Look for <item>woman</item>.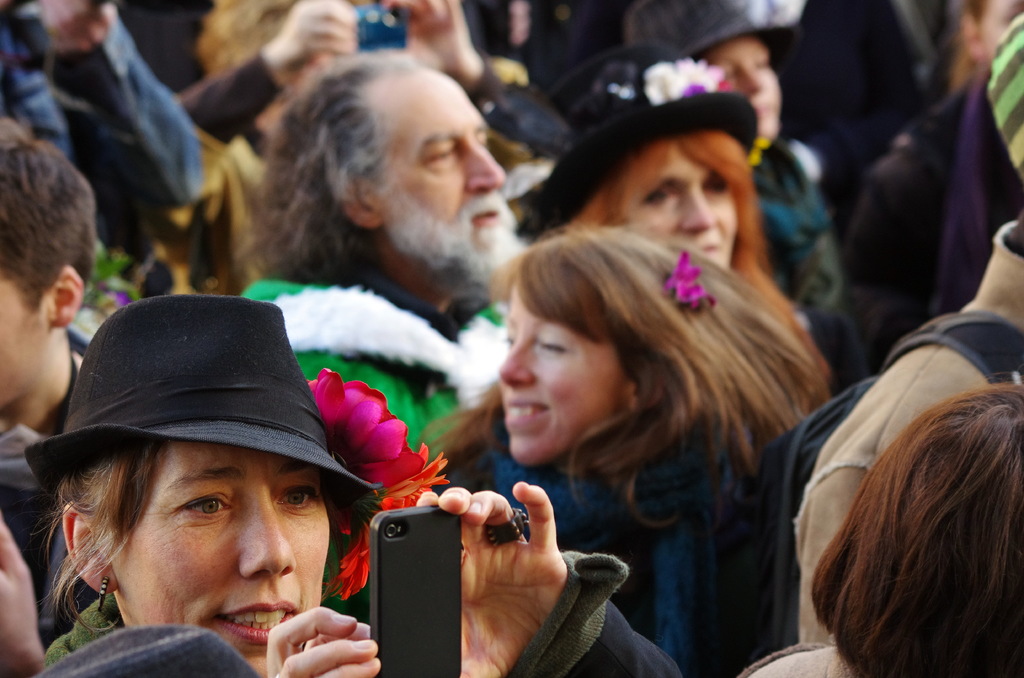
Found: {"x1": 521, "y1": 59, "x2": 801, "y2": 311}.
